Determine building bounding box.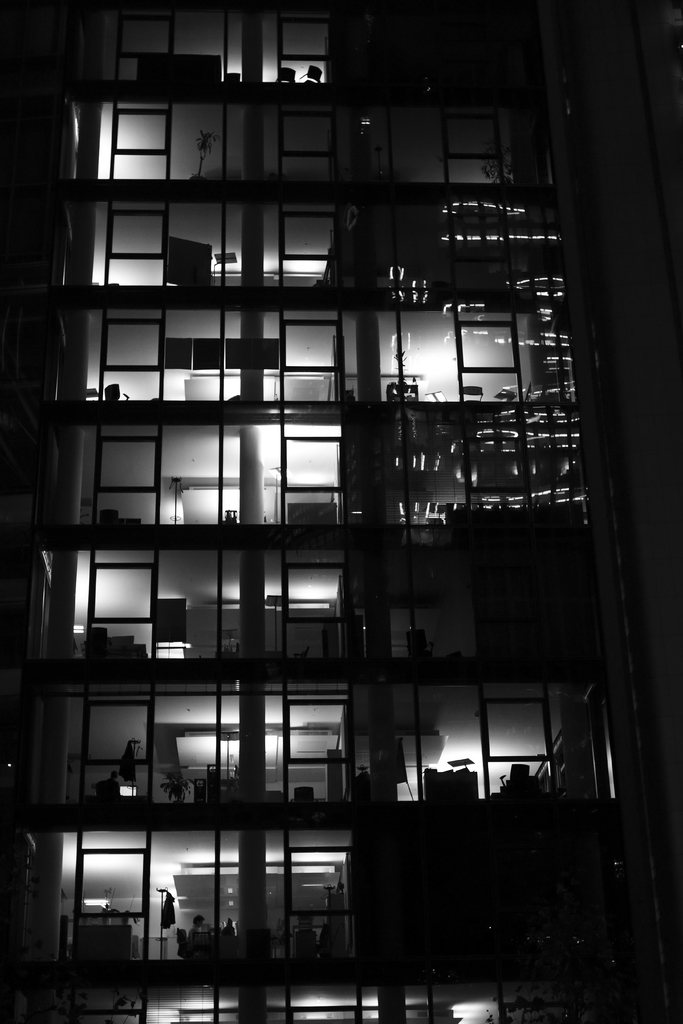
Determined: crop(8, 7, 666, 1020).
